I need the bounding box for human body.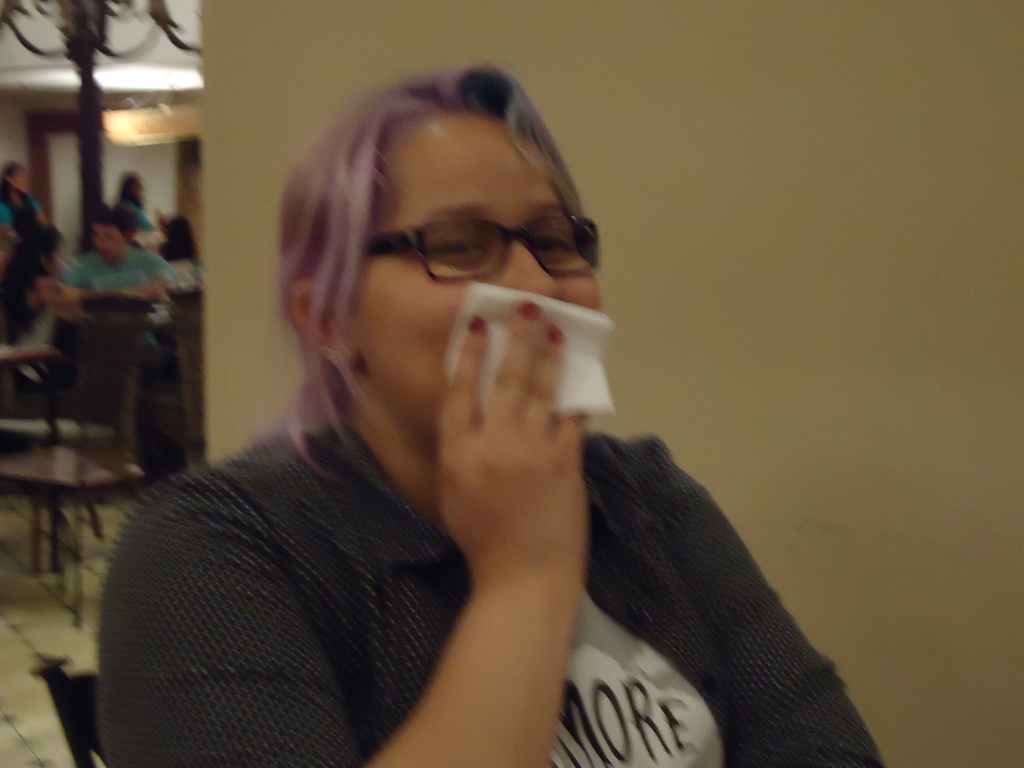
Here it is: [left=28, top=90, right=773, bottom=767].
